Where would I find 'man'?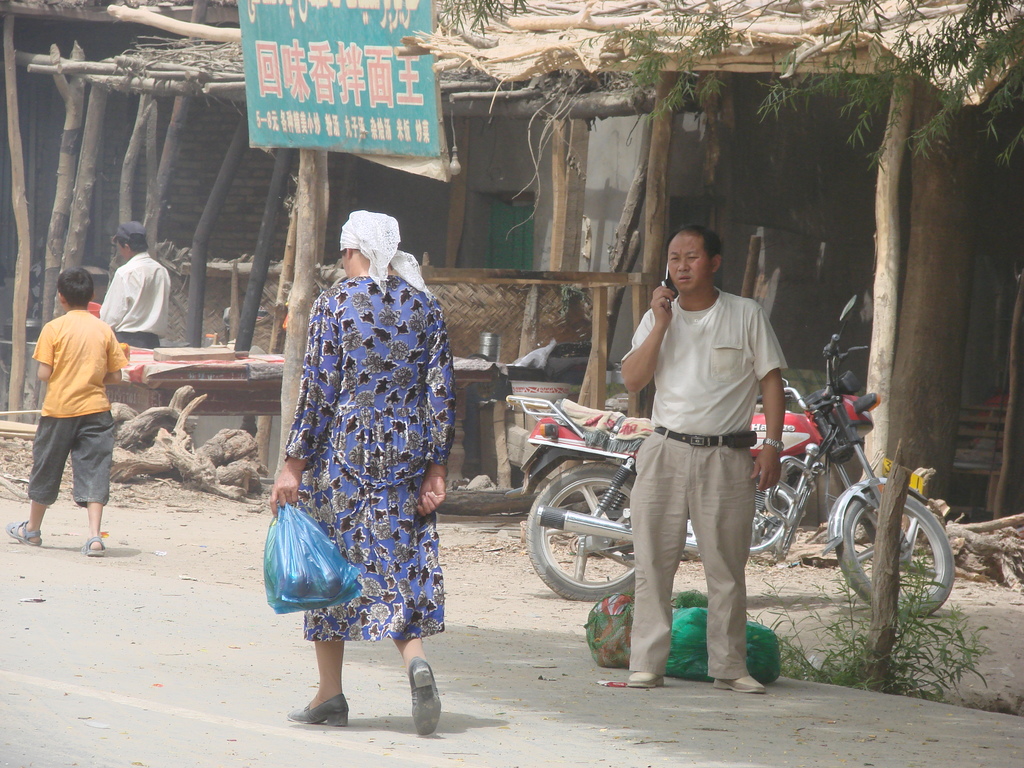
At select_region(93, 218, 170, 353).
